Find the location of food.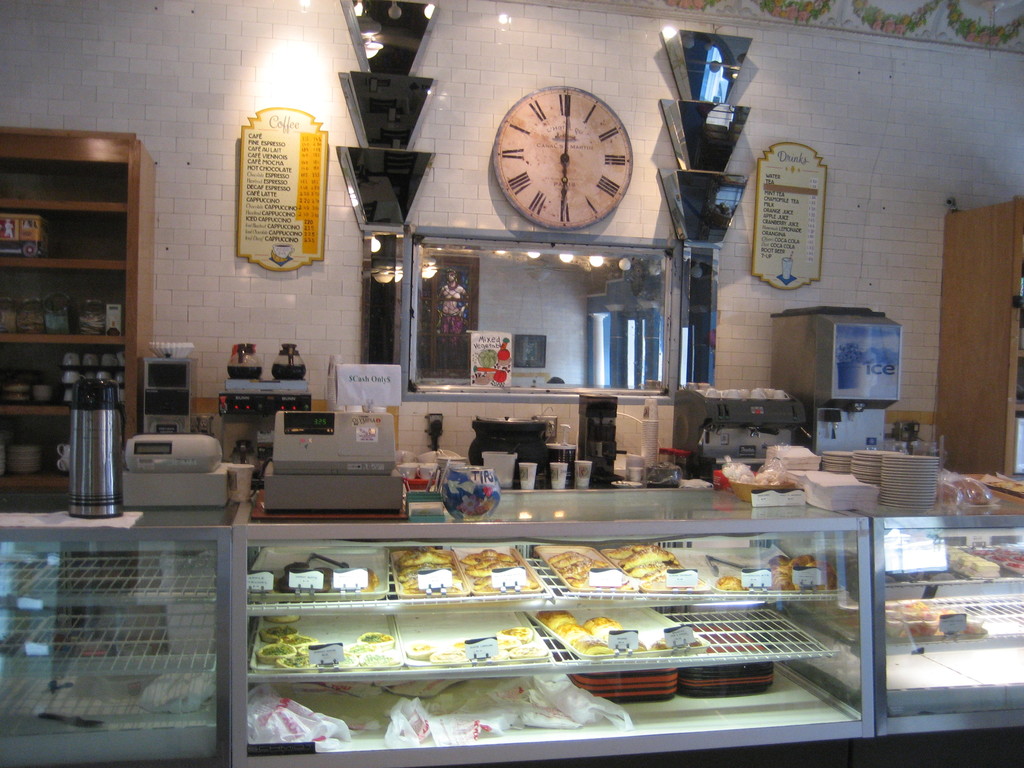
Location: left=935, top=465, right=1004, bottom=508.
